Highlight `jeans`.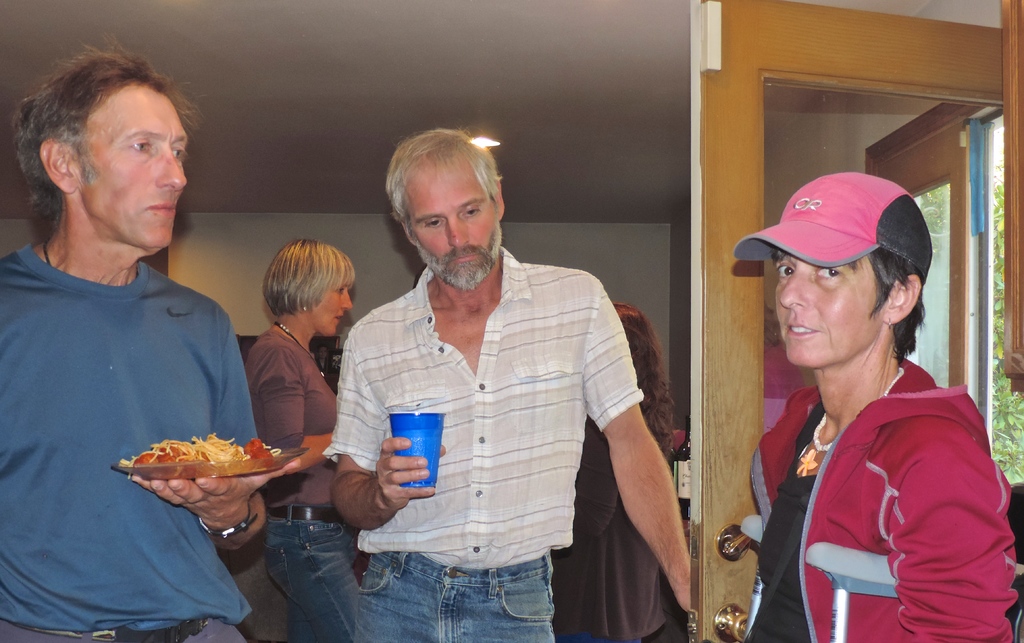
Highlighted region: l=355, t=550, r=560, b=642.
